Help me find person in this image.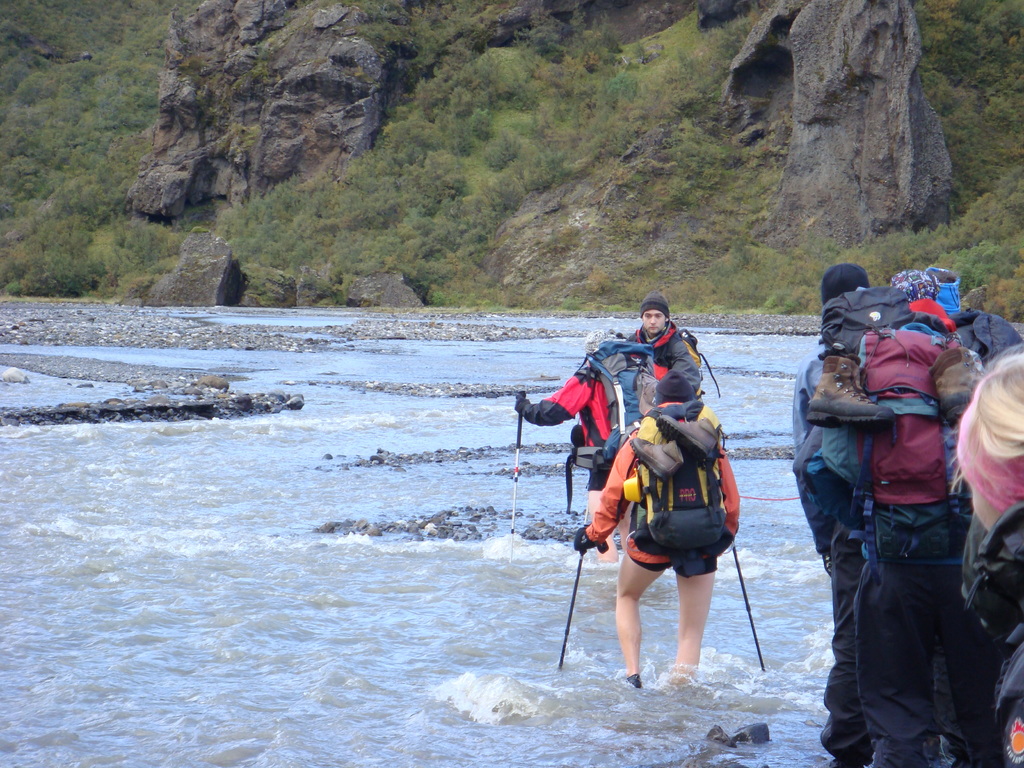
Found it: region(791, 260, 914, 767).
